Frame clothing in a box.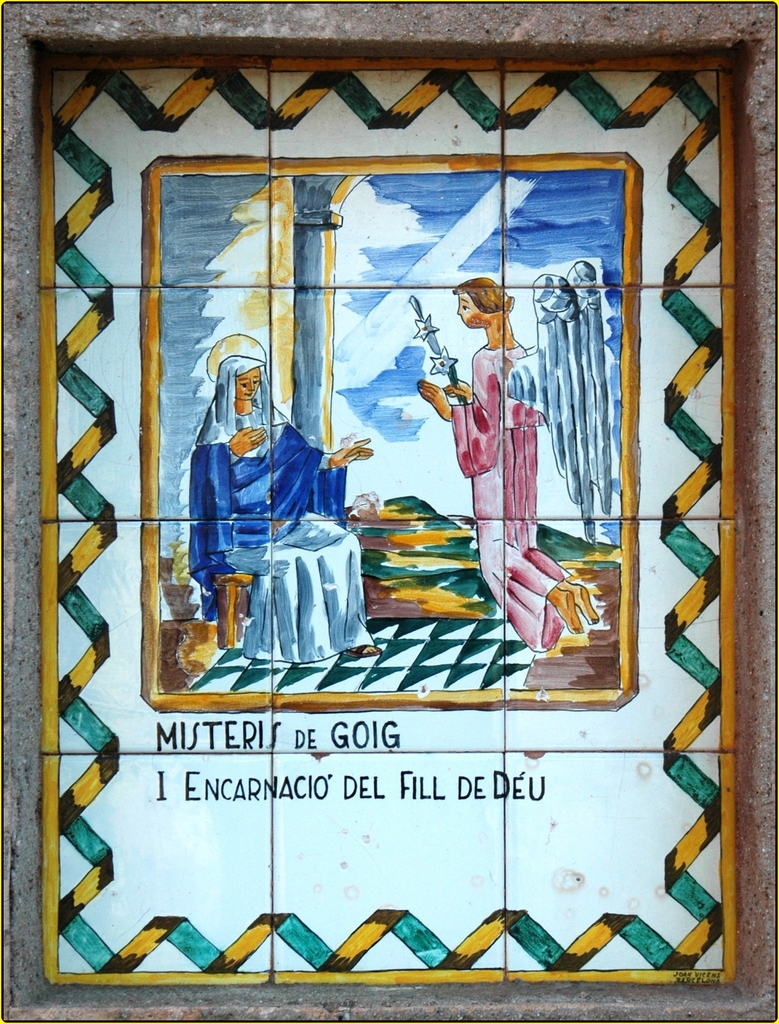
BBox(449, 343, 575, 651).
